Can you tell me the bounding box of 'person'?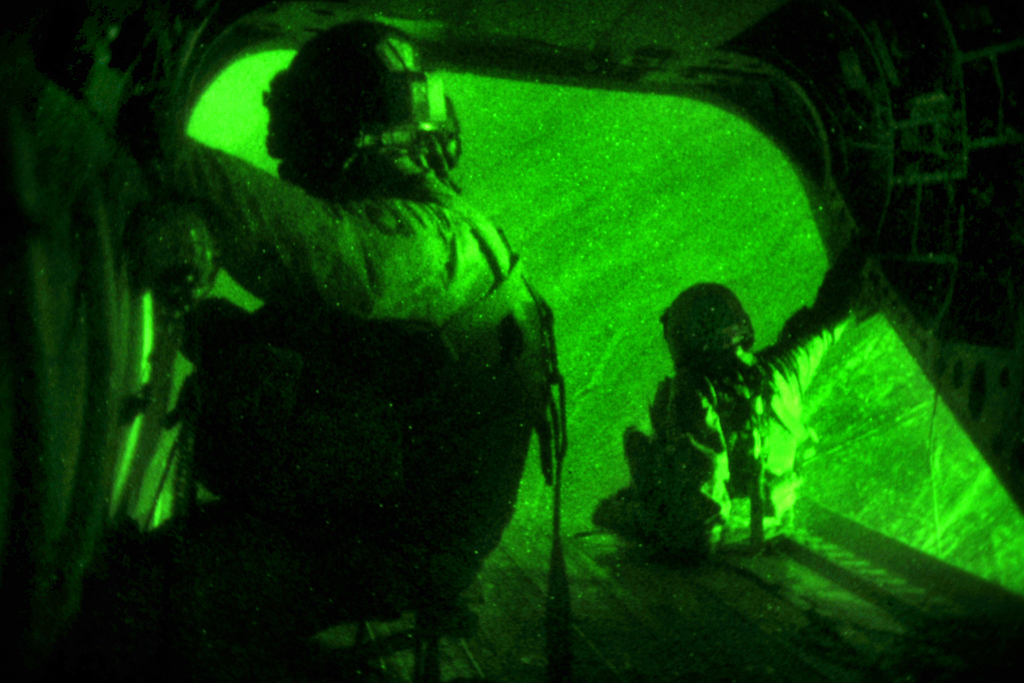
Rect(595, 235, 869, 552).
